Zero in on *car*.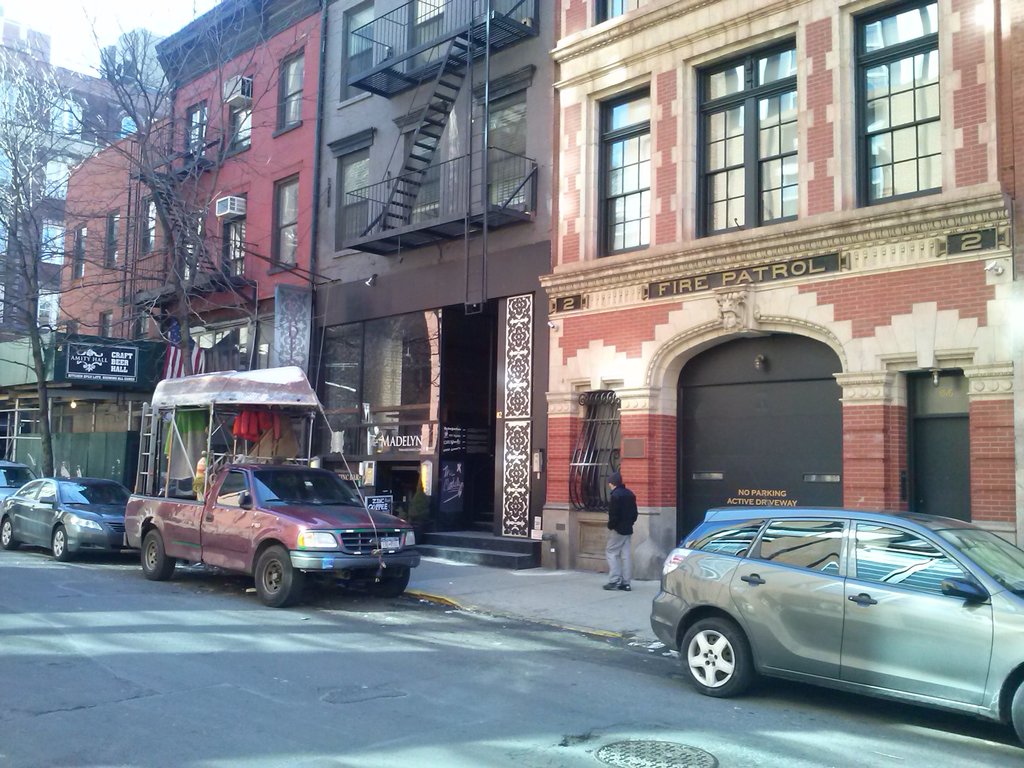
Zeroed in: box(0, 451, 31, 513).
